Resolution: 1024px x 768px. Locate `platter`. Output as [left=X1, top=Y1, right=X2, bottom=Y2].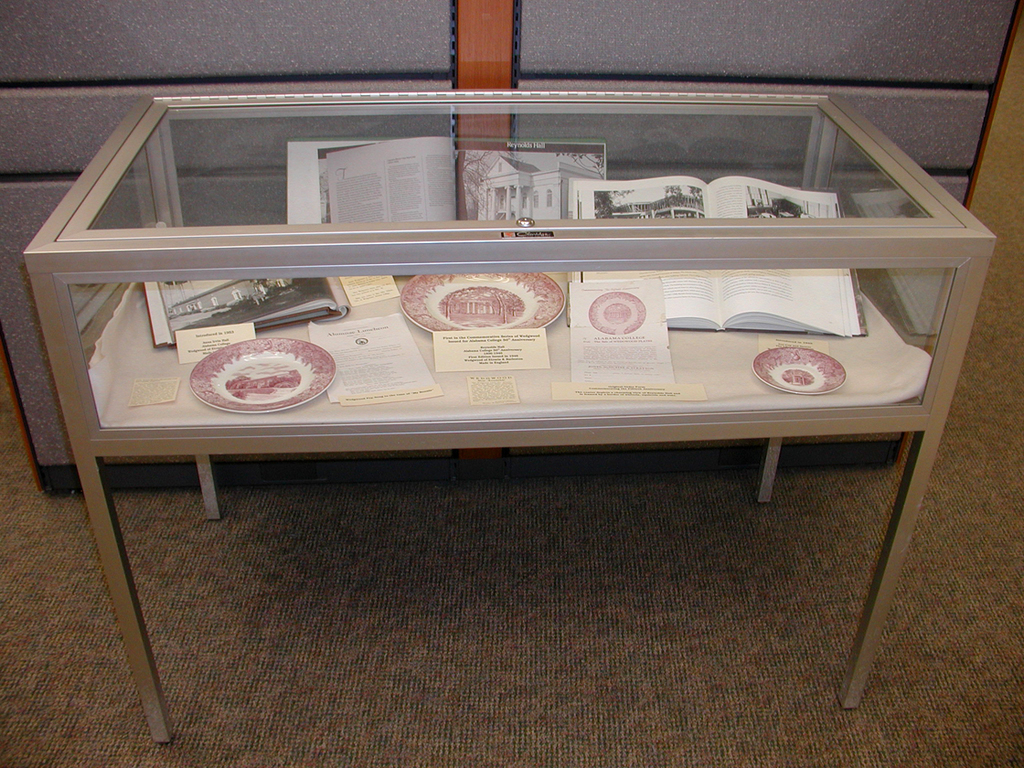
[left=192, top=338, right=335, bottom=414].
